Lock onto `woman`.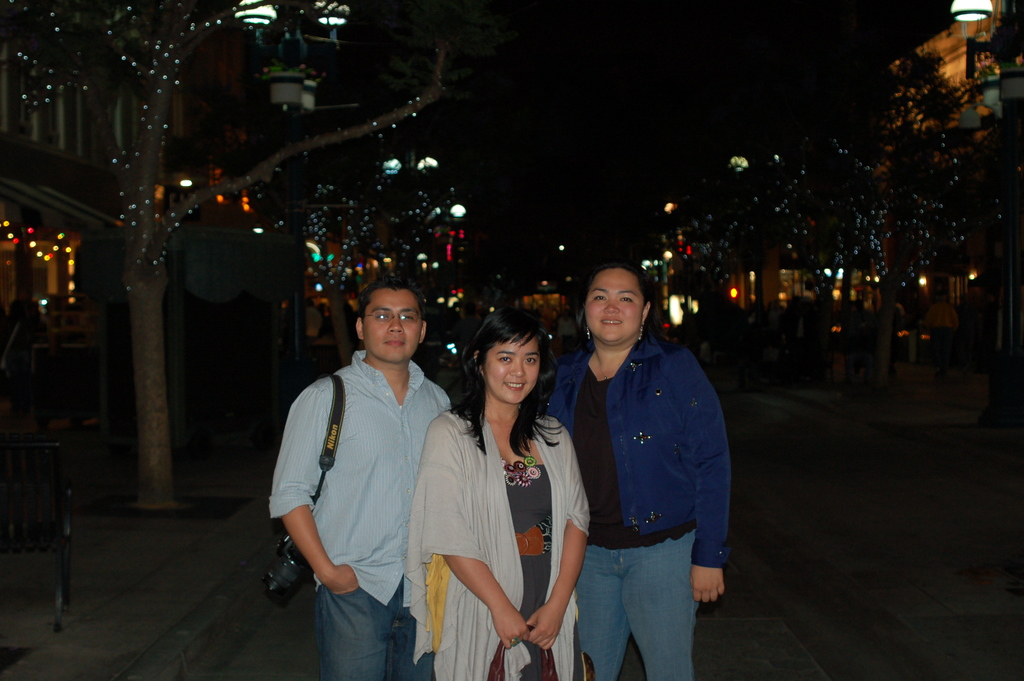
Locked: (x1=538, y1=261, x2=728, y2=680).
